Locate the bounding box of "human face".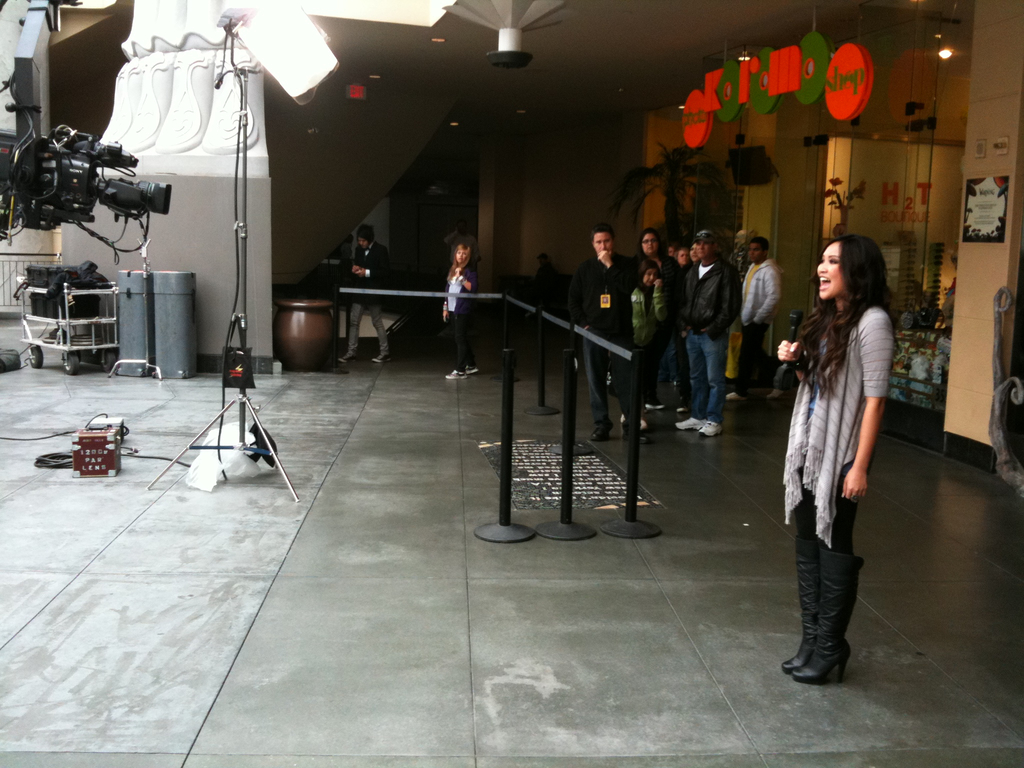
Bounding box: pyautogui.locateOnScreen(680, 252, 687, 264).
